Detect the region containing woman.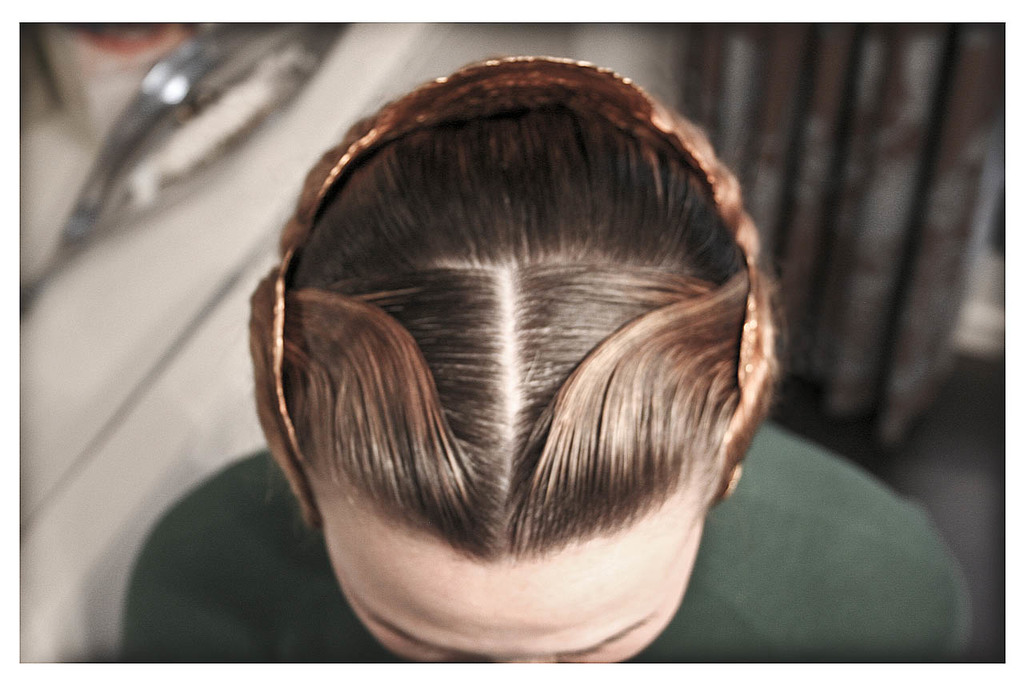
120 54 970 681.
